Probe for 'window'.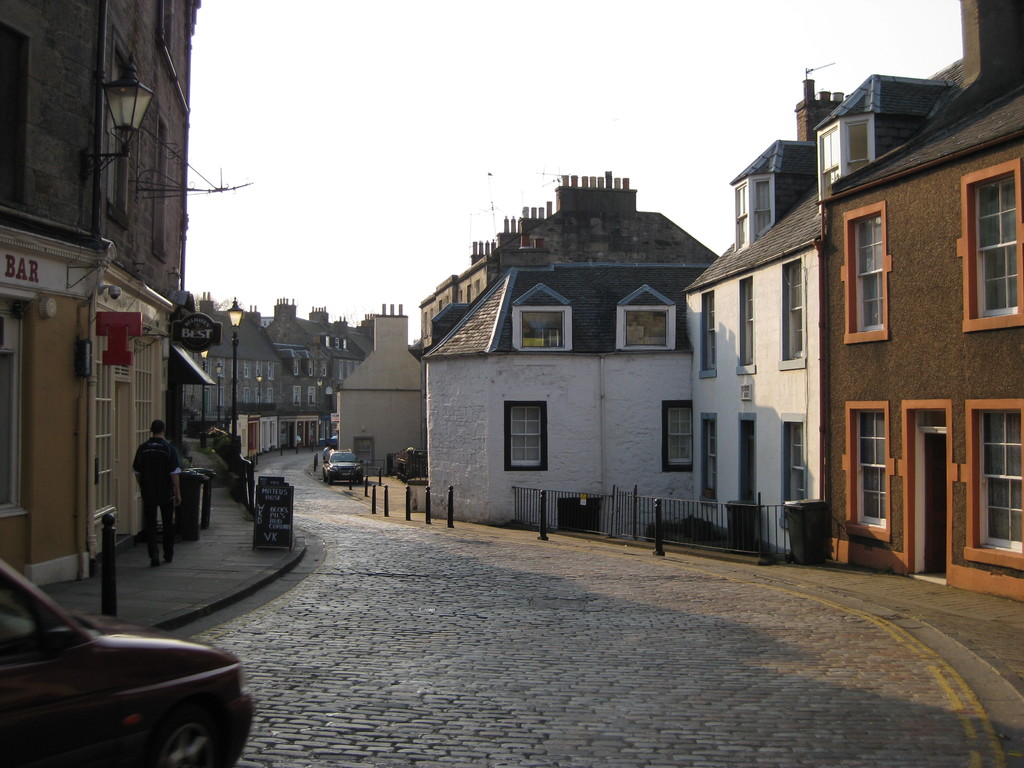
Probe result: rect(257, 362, 264, 378).
